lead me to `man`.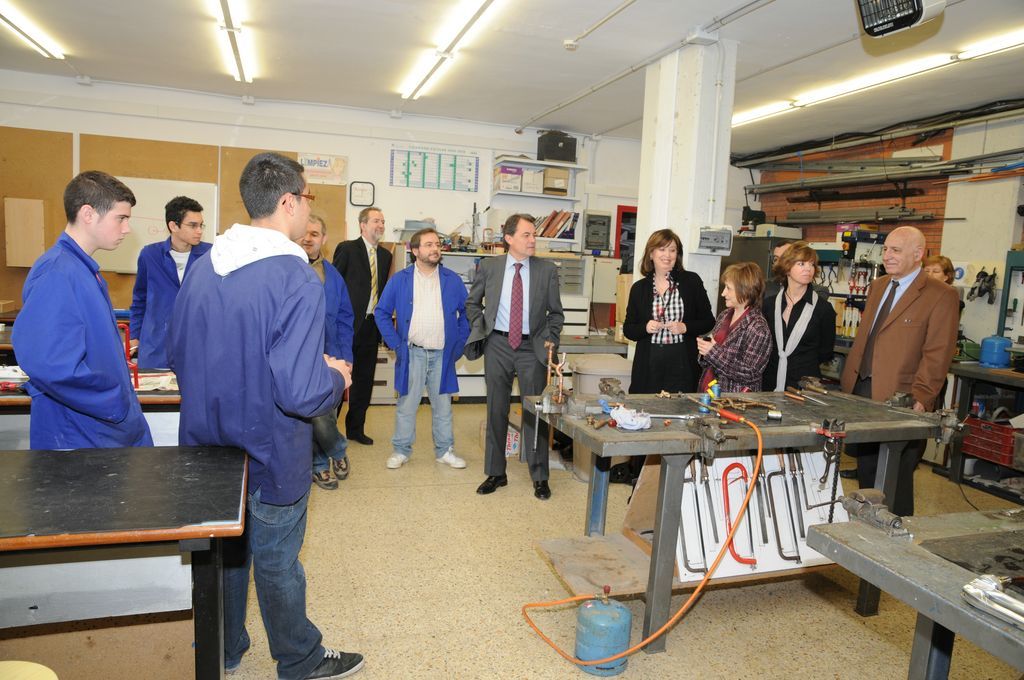
Lead to region(335, 204, 398, 458).
